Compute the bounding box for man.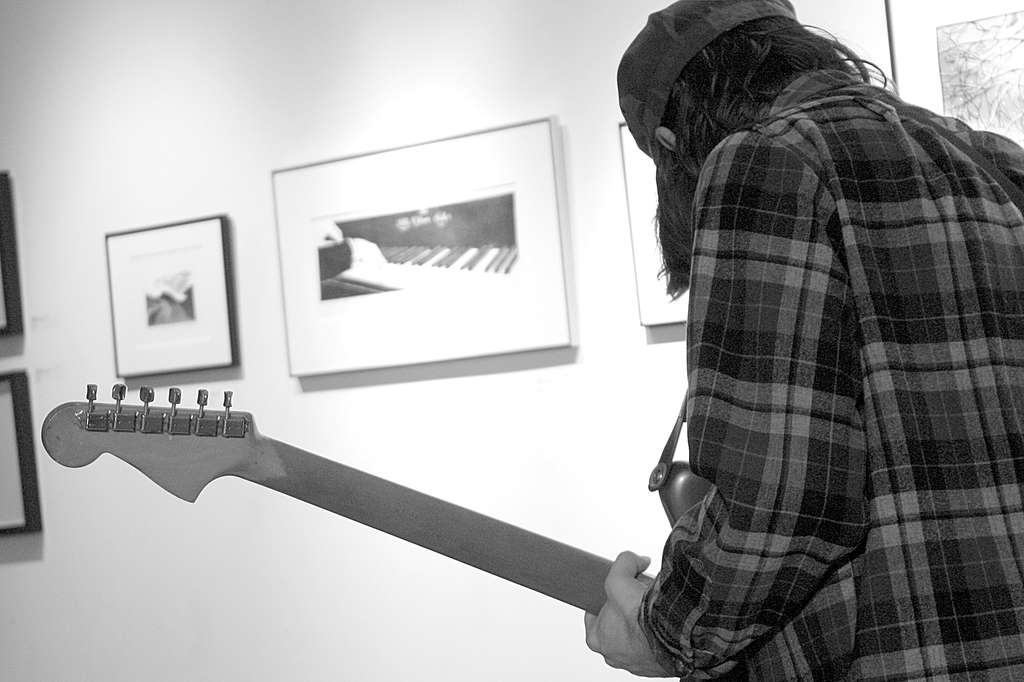
bbox(580, 0, 1023, 681).
